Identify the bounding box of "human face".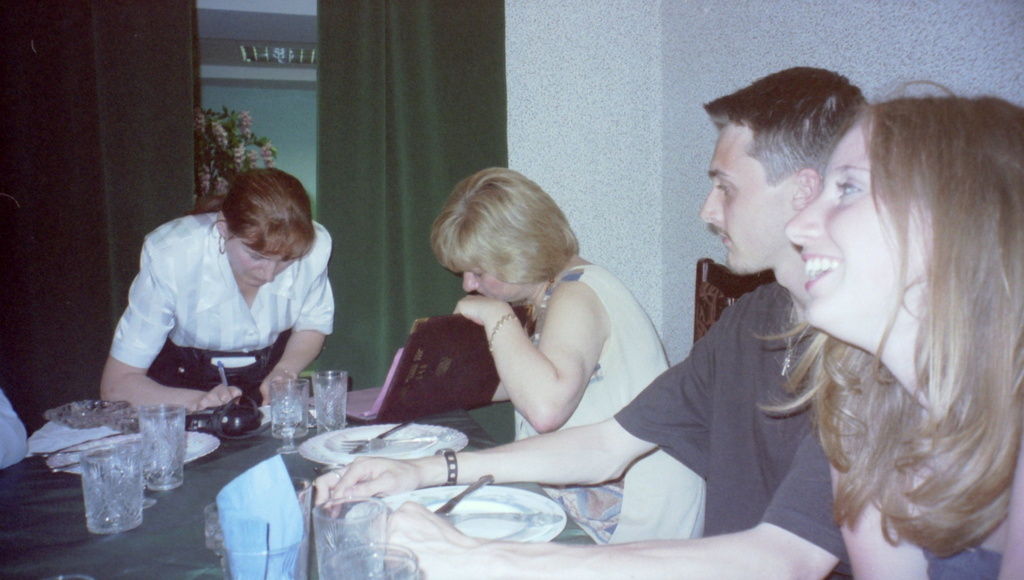
{"x1": 785, "y1": 140, "x2": 930, "y2": 330}.
